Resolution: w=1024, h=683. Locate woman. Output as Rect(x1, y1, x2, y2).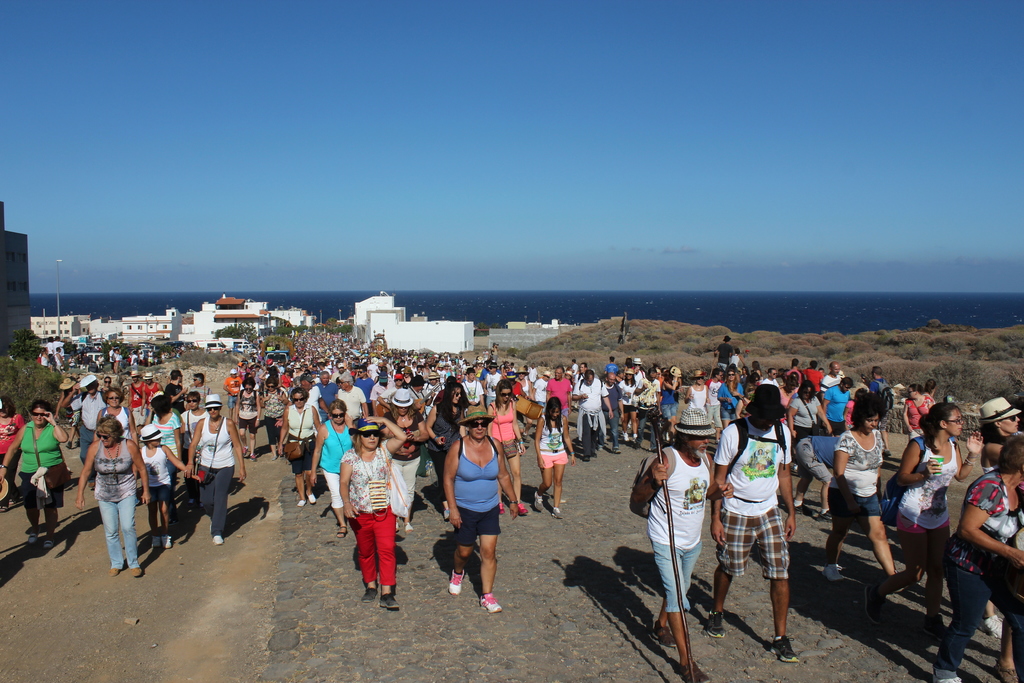
Rect(259, 377, 298, 459).
